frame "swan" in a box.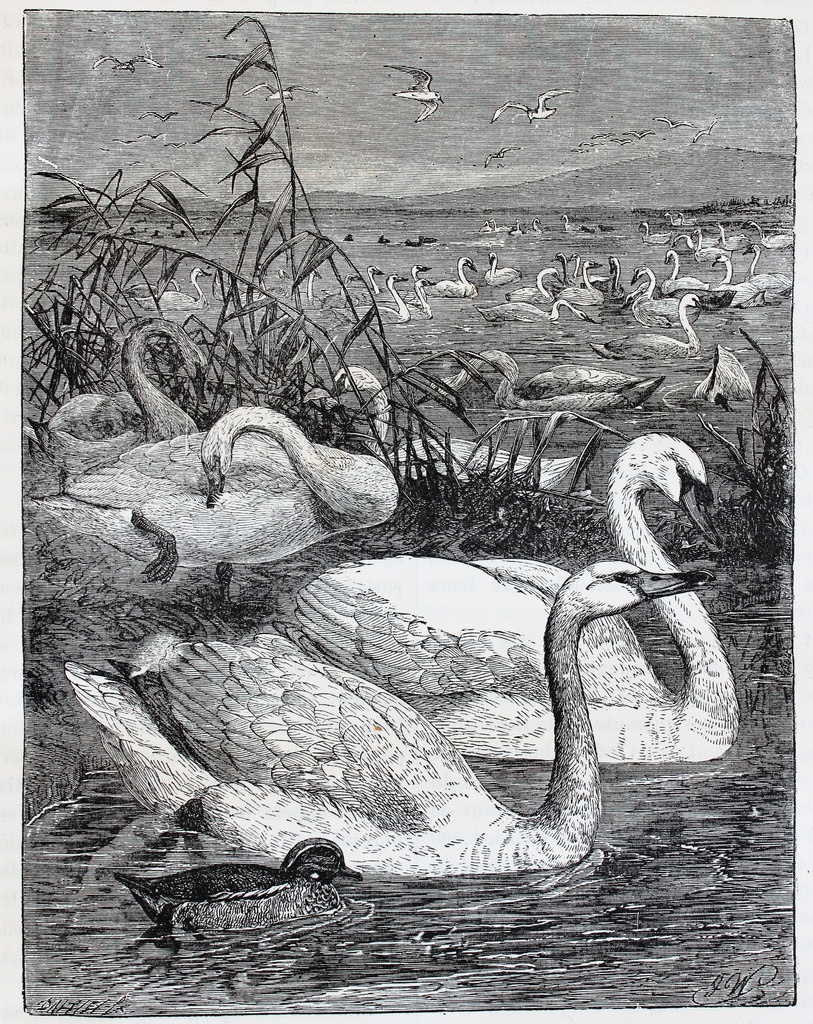
[121,278,180,304].
